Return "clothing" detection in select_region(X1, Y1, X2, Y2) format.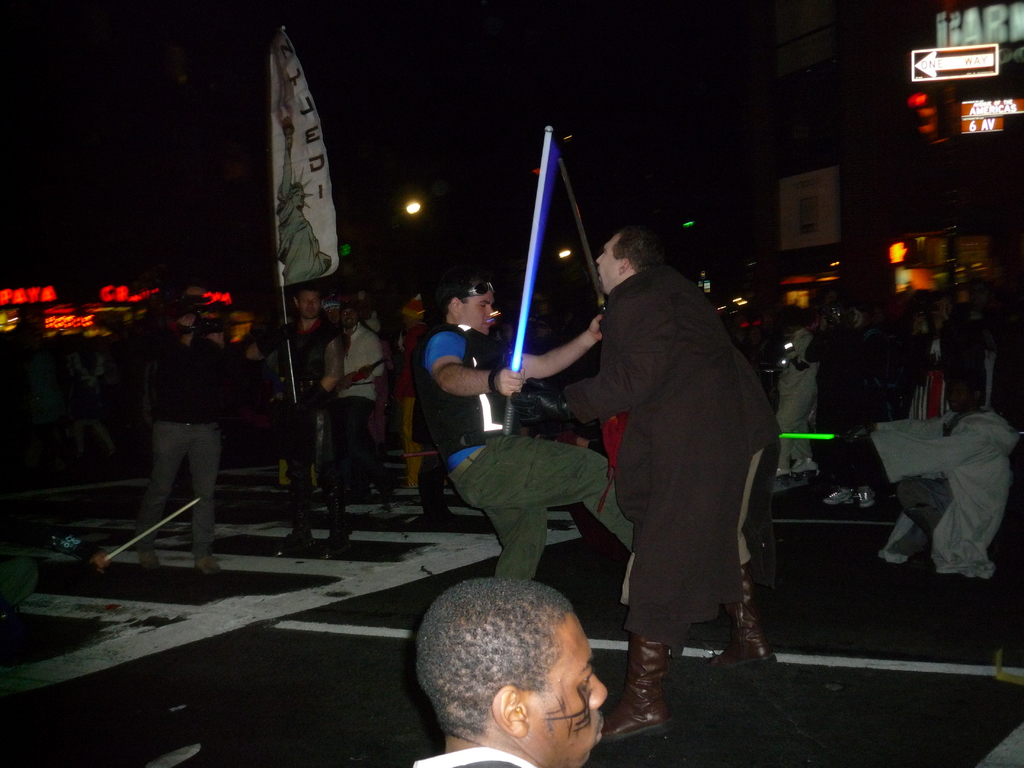
select_region(334, 323, 383, 476).
